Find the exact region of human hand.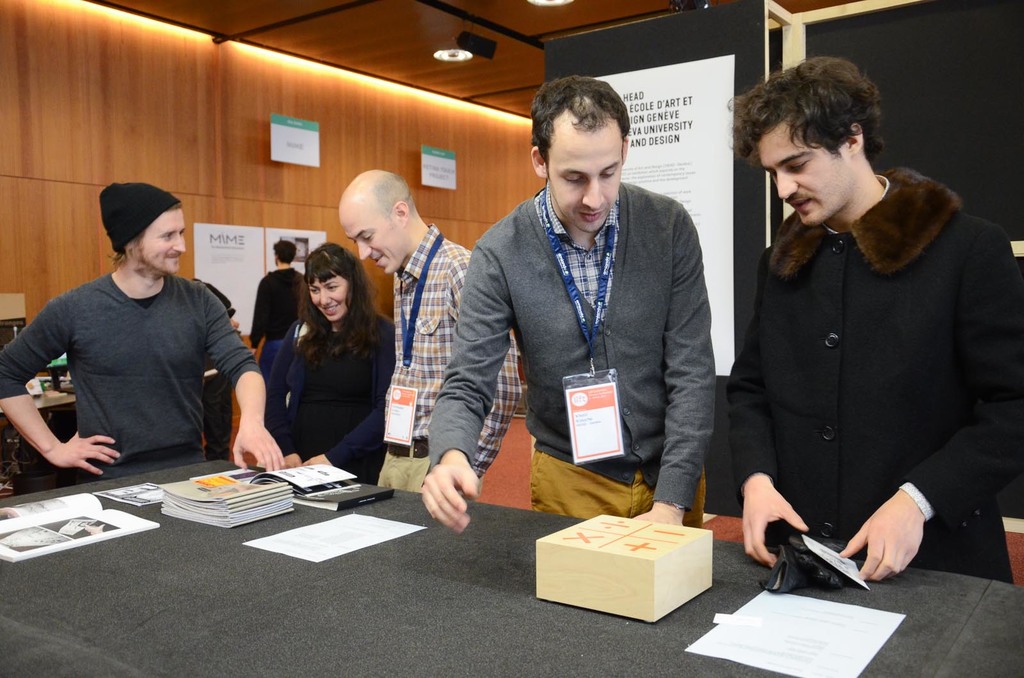
Exact region: bbox=(628, 511, 687, 525).
